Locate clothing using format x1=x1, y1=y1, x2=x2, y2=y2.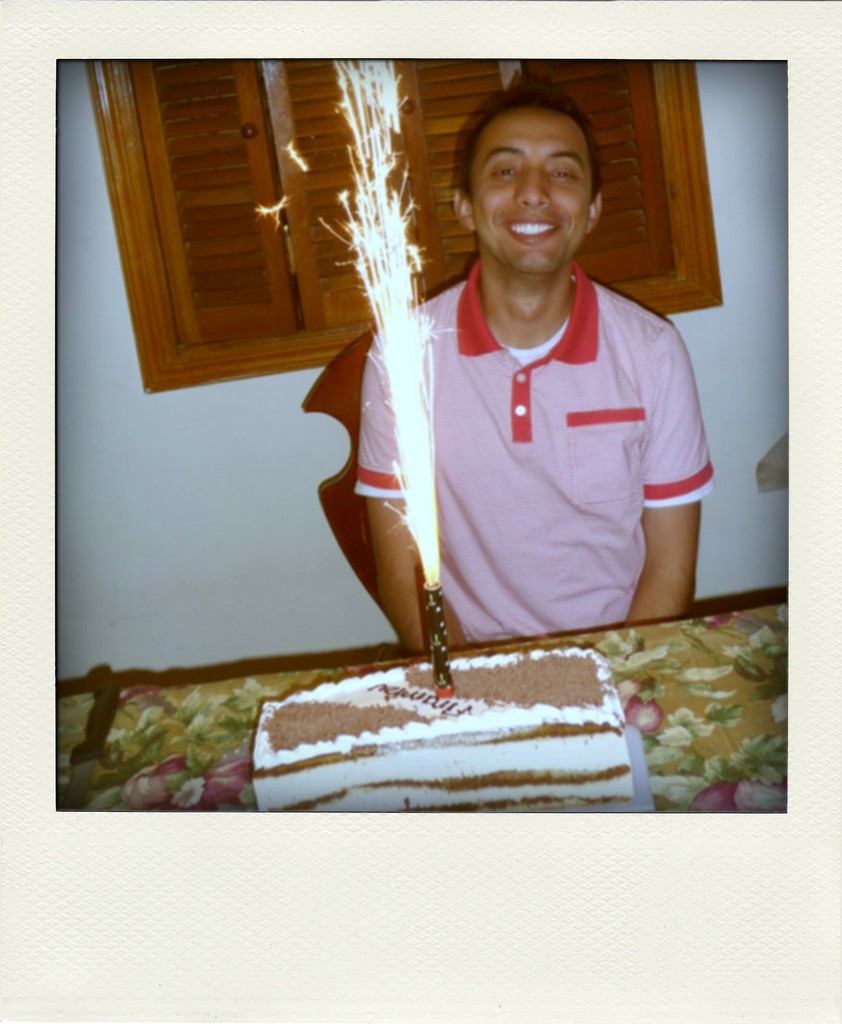
x1=360, y1=243, x2=710, y2=643.
